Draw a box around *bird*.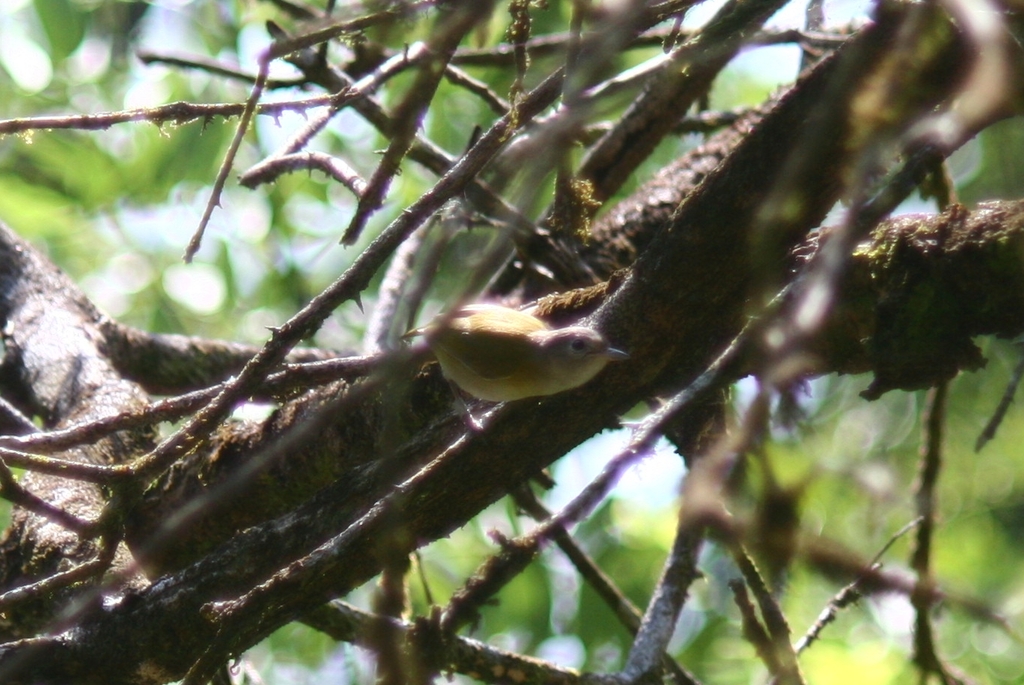
(x1=394, y1=297, x2=633, y2=458).
